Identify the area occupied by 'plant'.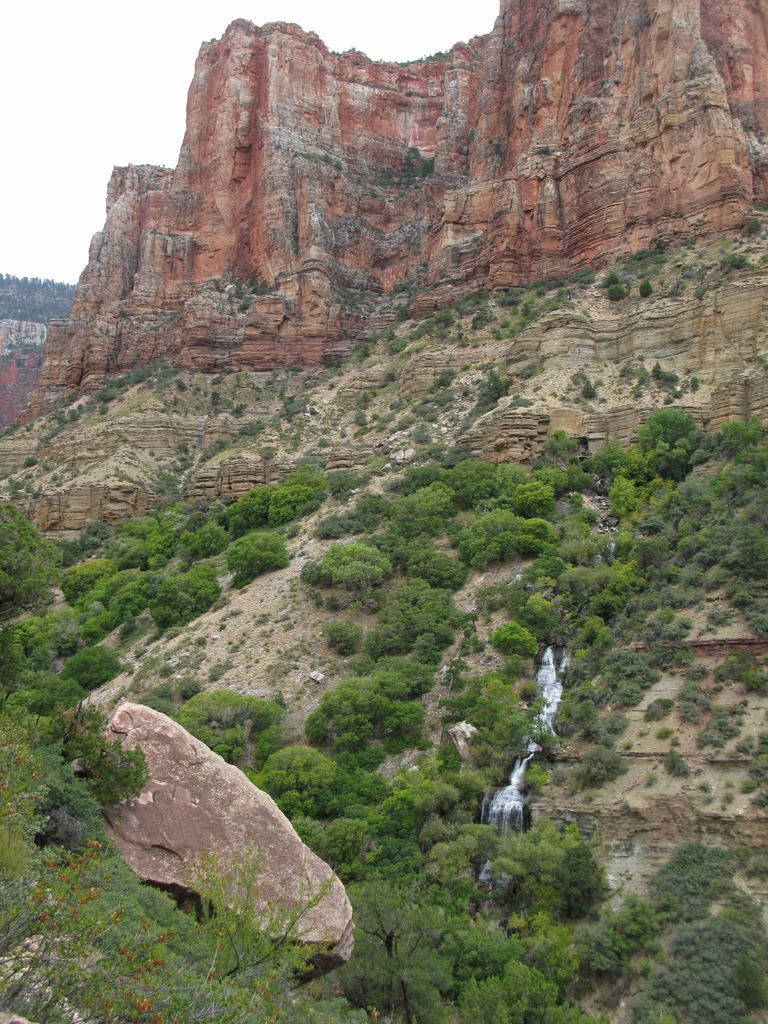
Area: bbox=(319, 435, 333, 451).
